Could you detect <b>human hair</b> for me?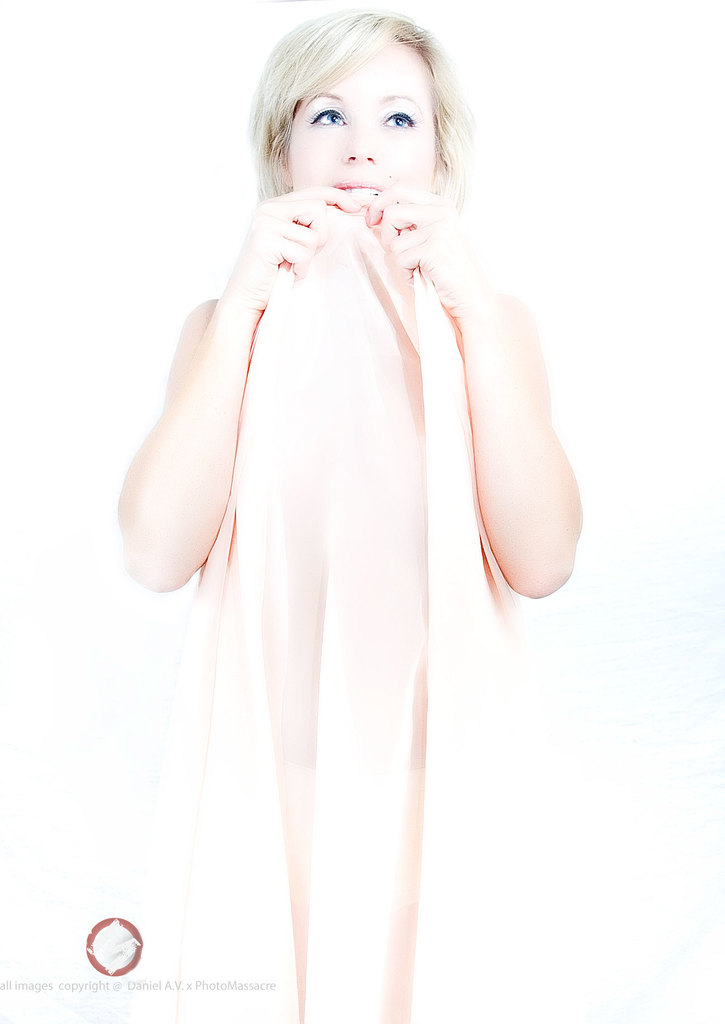
Detection result: bbox(252, 18, 460, 241).
